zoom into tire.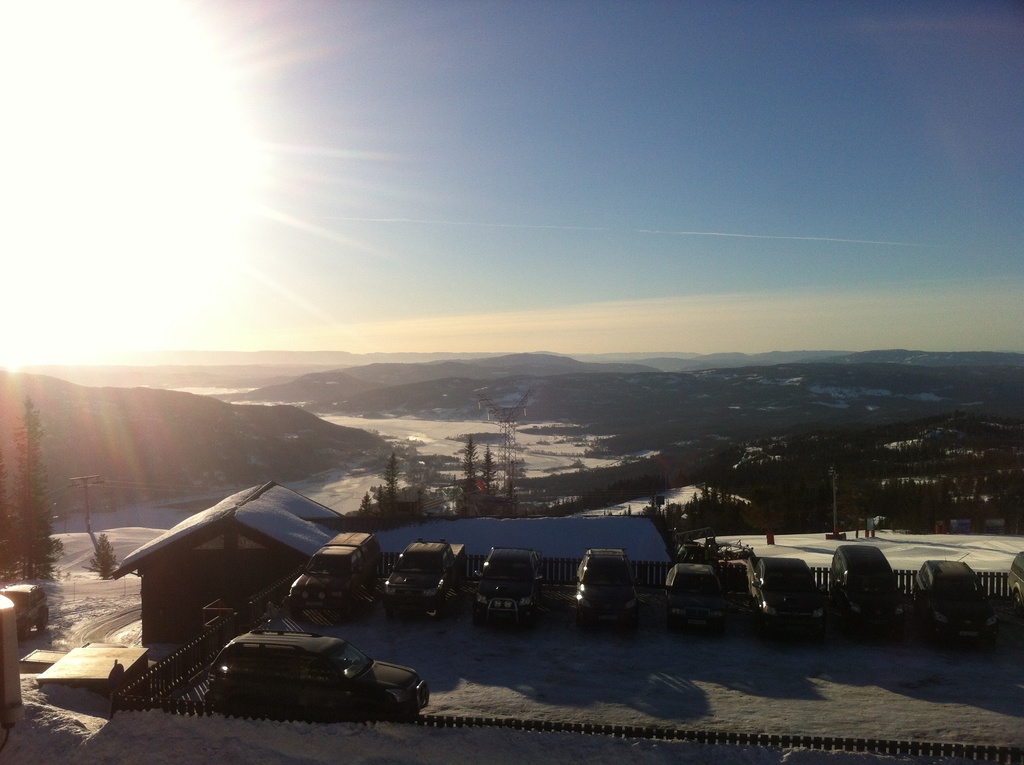
Zoom target: [472, 609, 485, 622].
